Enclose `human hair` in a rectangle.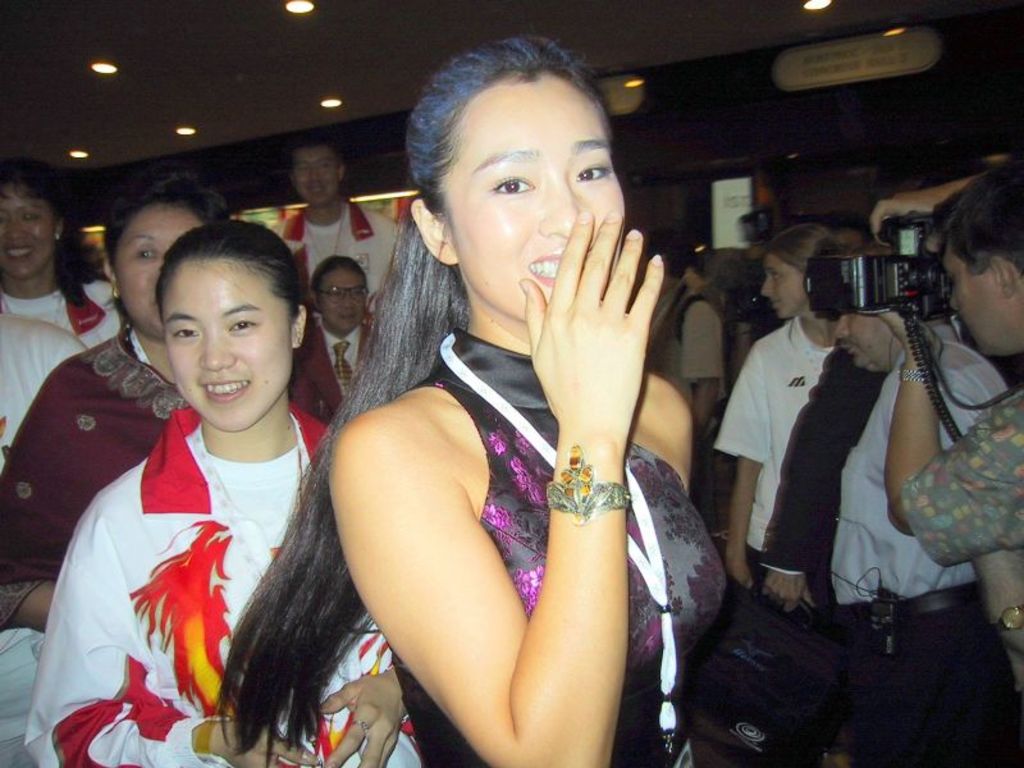
bbox=(154, 224, 308, 324).
